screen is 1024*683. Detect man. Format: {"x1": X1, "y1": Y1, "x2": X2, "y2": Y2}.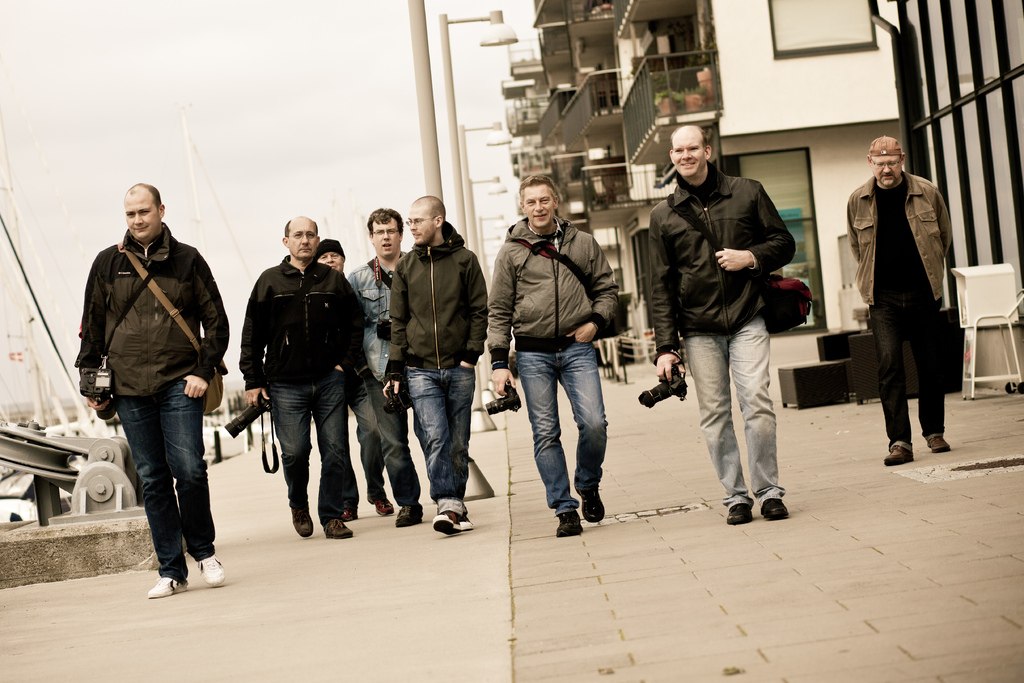
{"x1": 340, "y1": 209, "x2": 410, "y2": 529}.
